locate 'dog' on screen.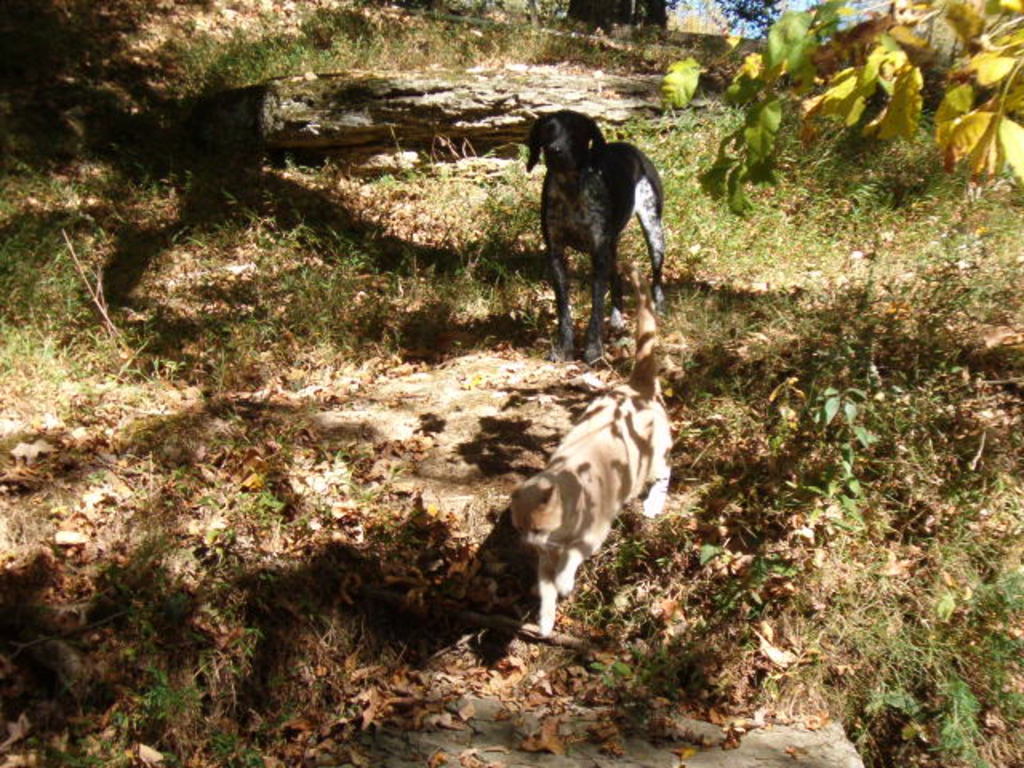
On screen at 525/107/667/355.
